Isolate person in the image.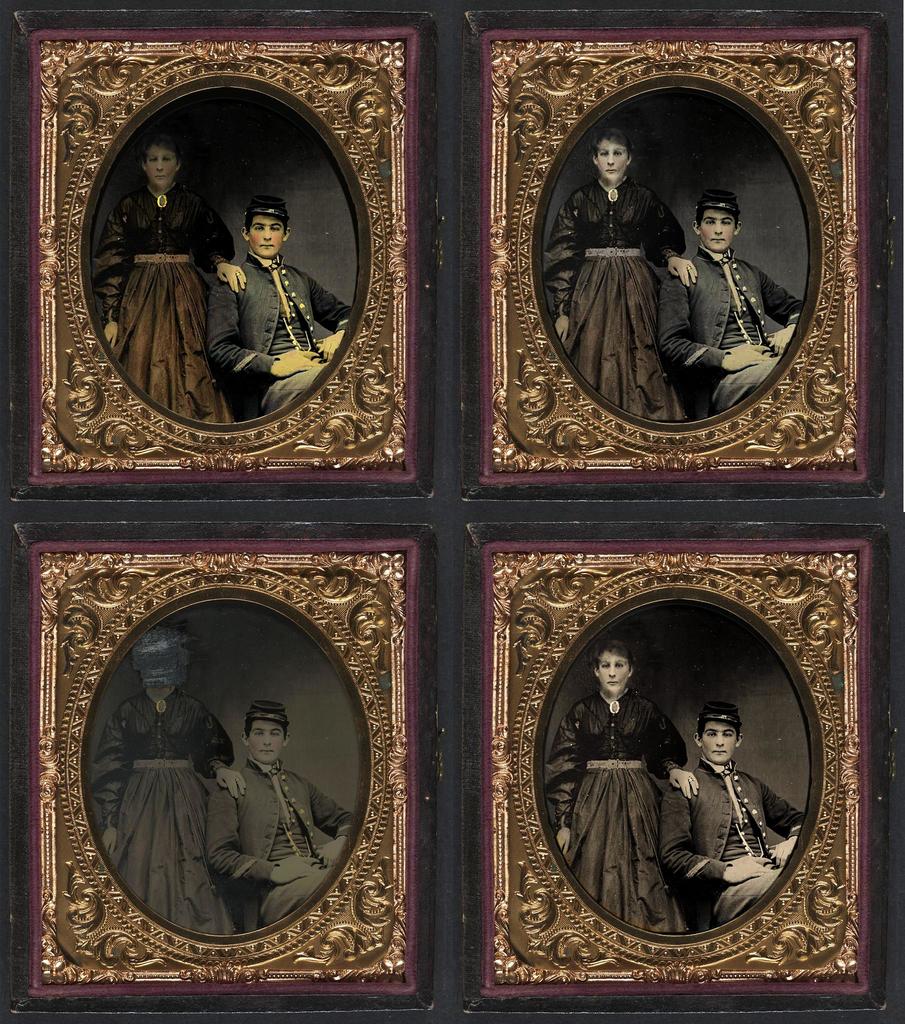
Isolated region: pyautogui.locateOnScreen(652, 180, 803, 407).
